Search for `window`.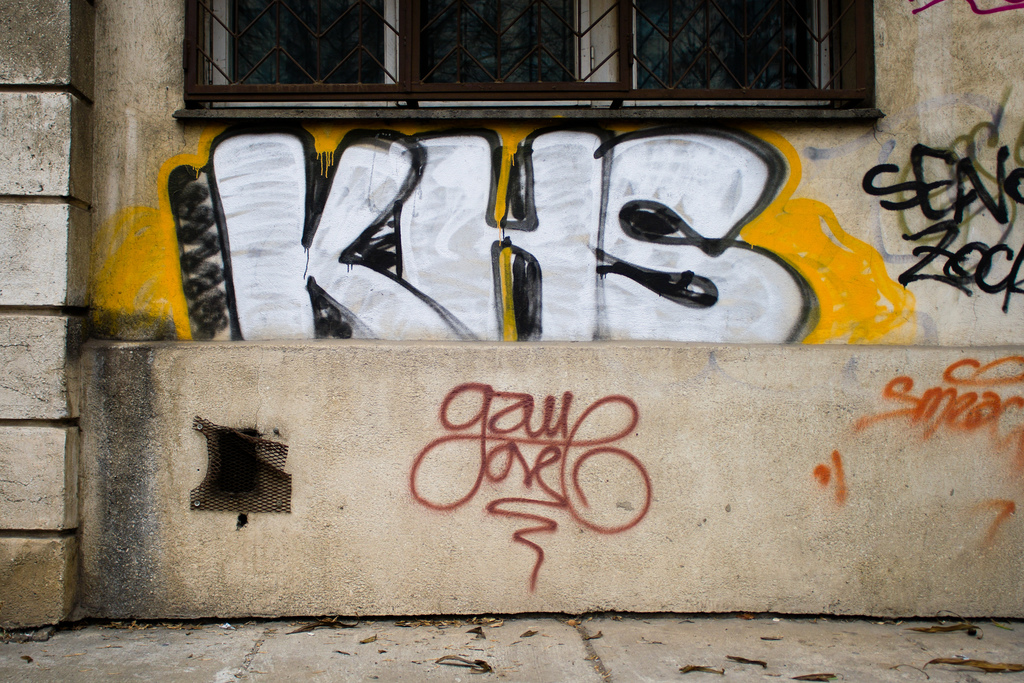
Found at 194 0 833 106.
